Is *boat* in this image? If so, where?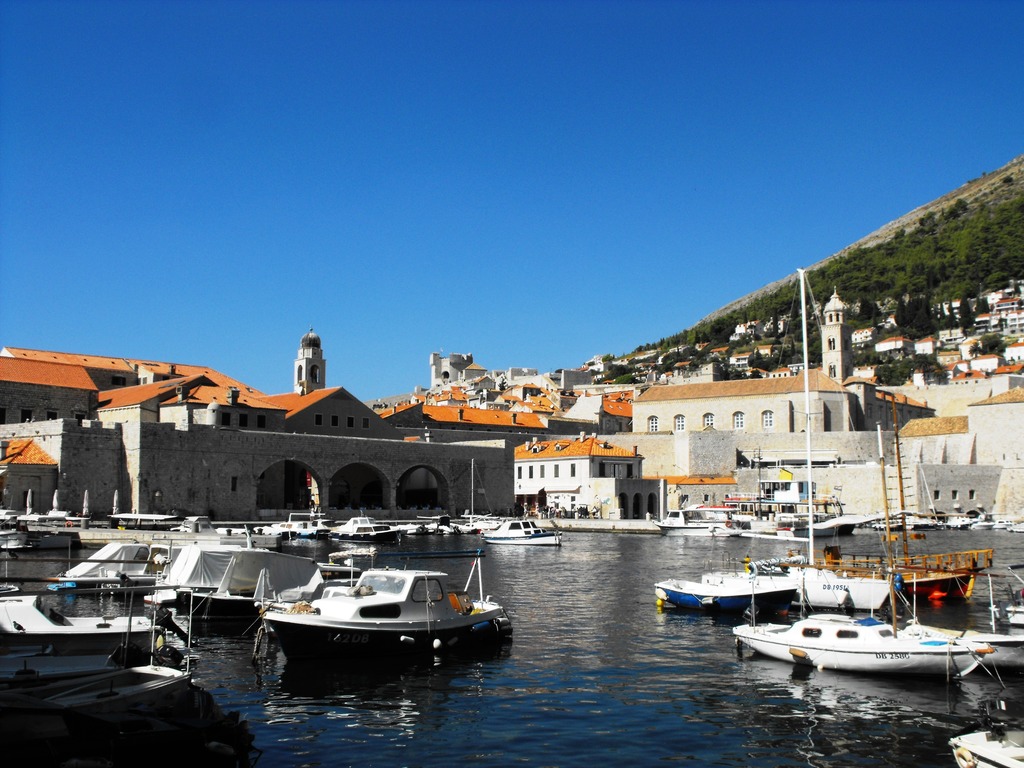
Yes, at <region>728, 558, 1023, 681</region>.
